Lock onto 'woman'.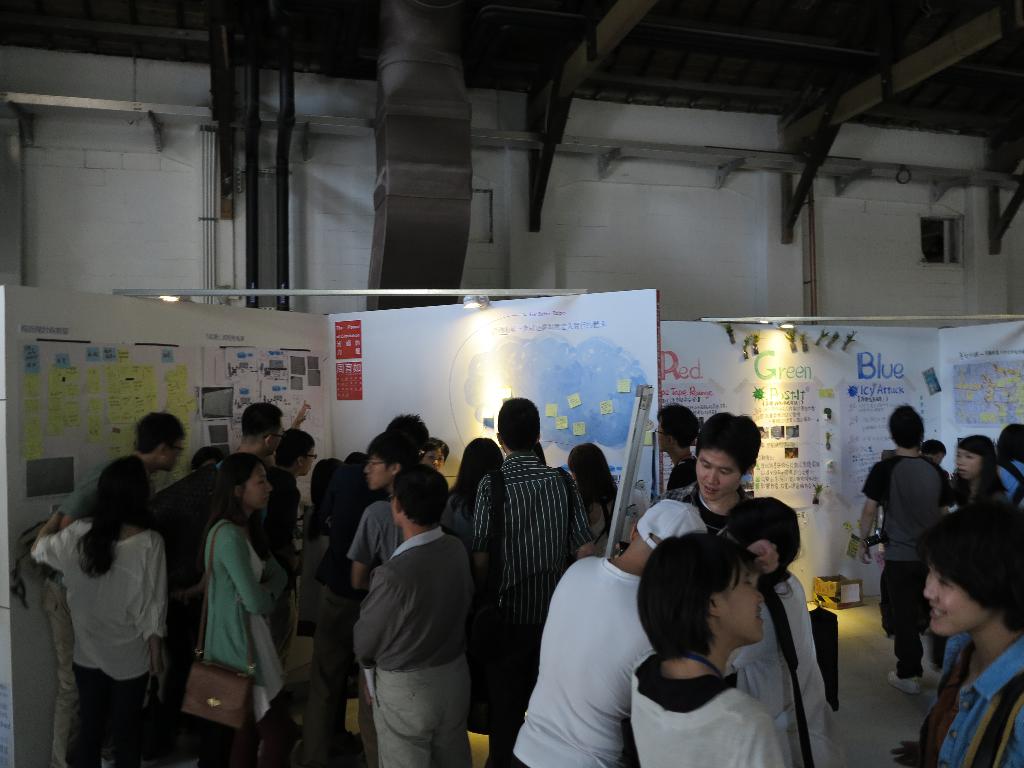
Locked: (24, 452, 166, 767).
